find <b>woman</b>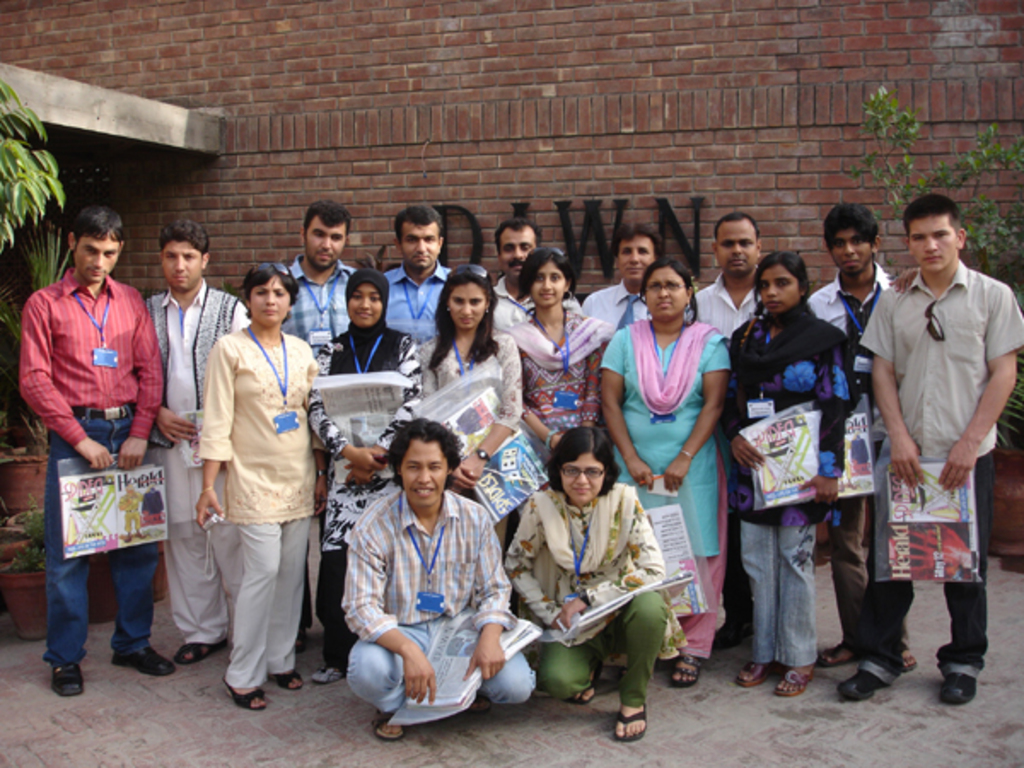
599/259/736/691
